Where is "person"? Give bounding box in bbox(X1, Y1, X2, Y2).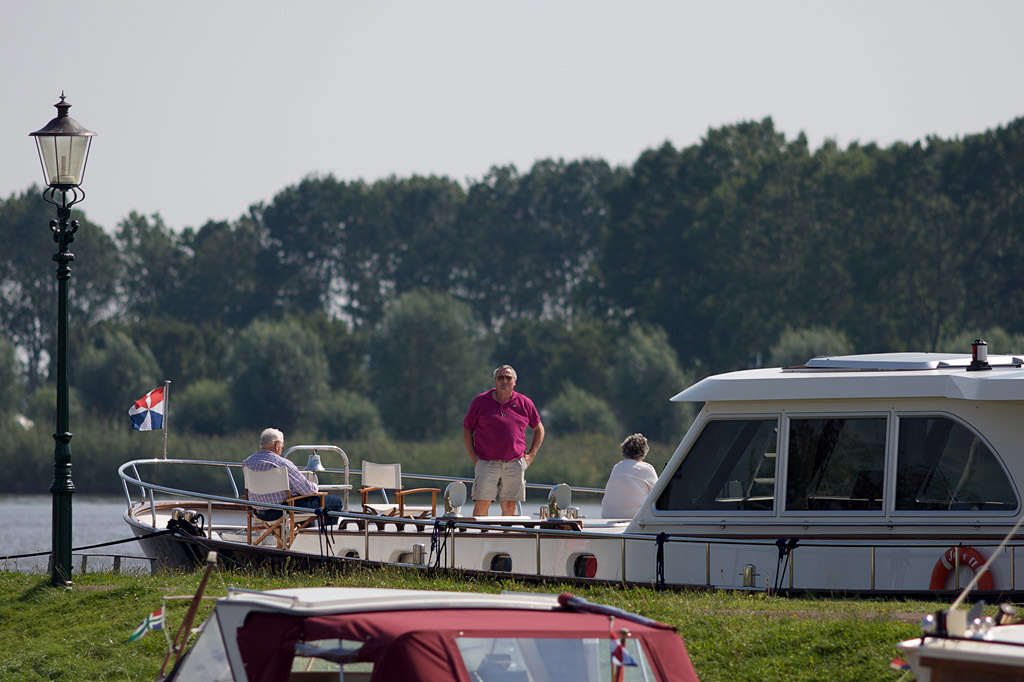
bbox(599, 430, 658, 521).
